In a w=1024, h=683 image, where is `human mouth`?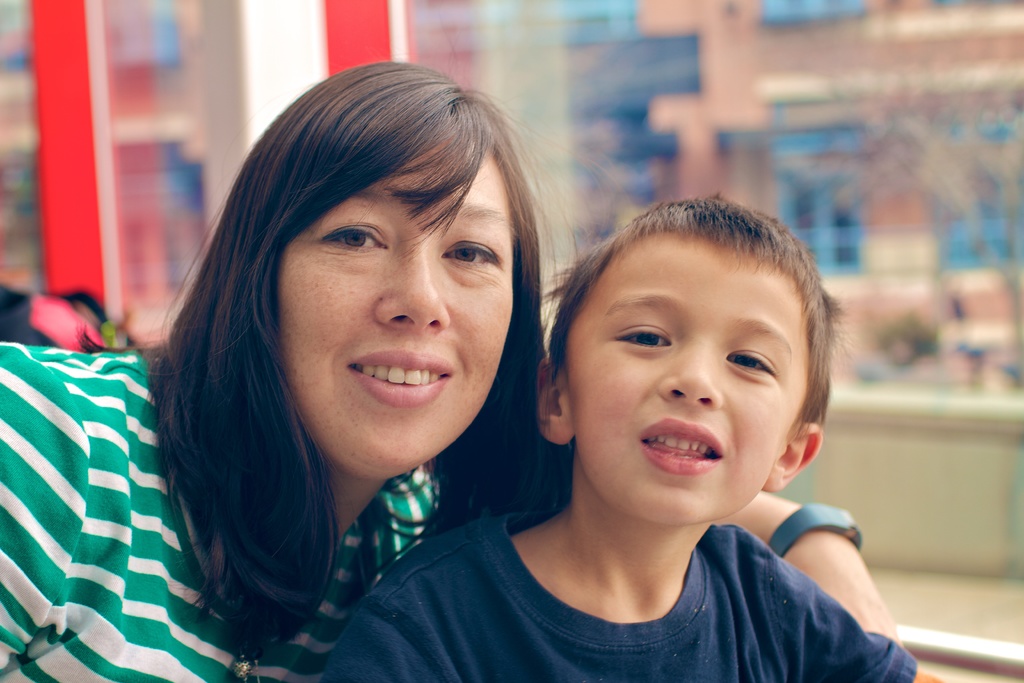
<bbox>638, 409, 739, 495</bbox>.
